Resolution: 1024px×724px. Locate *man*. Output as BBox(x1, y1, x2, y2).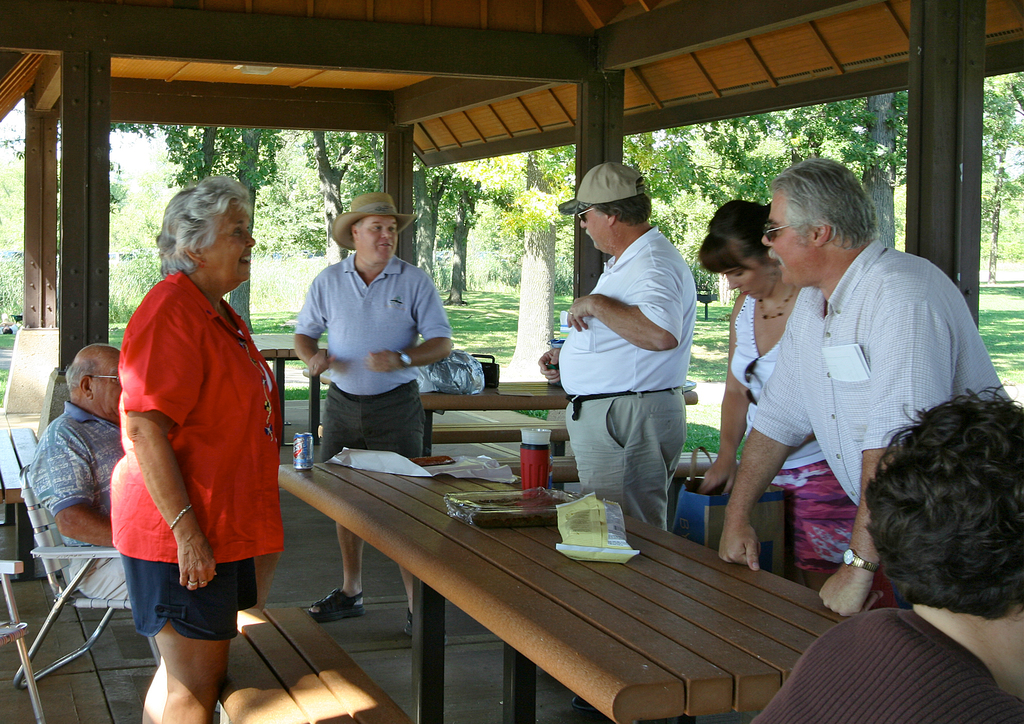
BBox(24, 344, 136, 606).
